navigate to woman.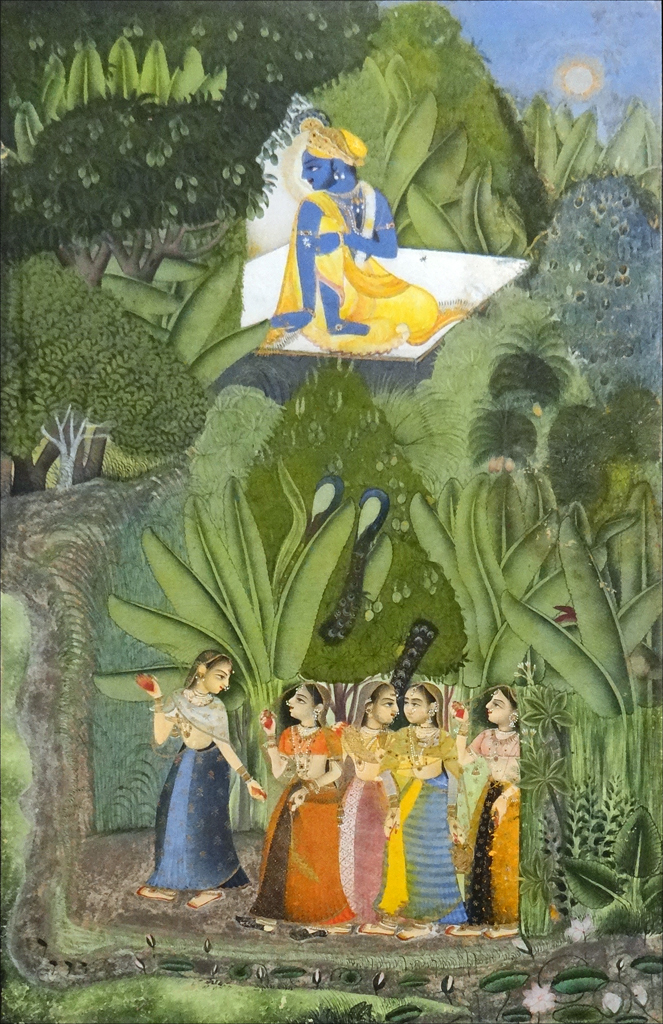
Navigation target: box=[386, 666, 465, 936].
